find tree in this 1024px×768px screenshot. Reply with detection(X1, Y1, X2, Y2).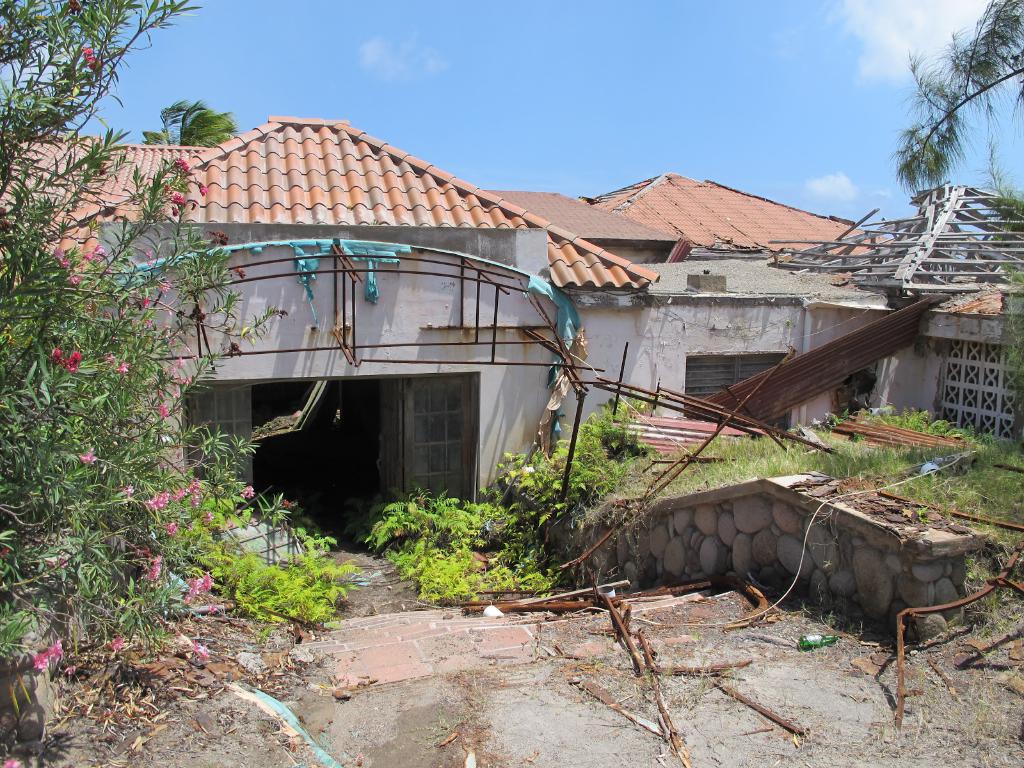
detection(0, 0, 286, 695).
